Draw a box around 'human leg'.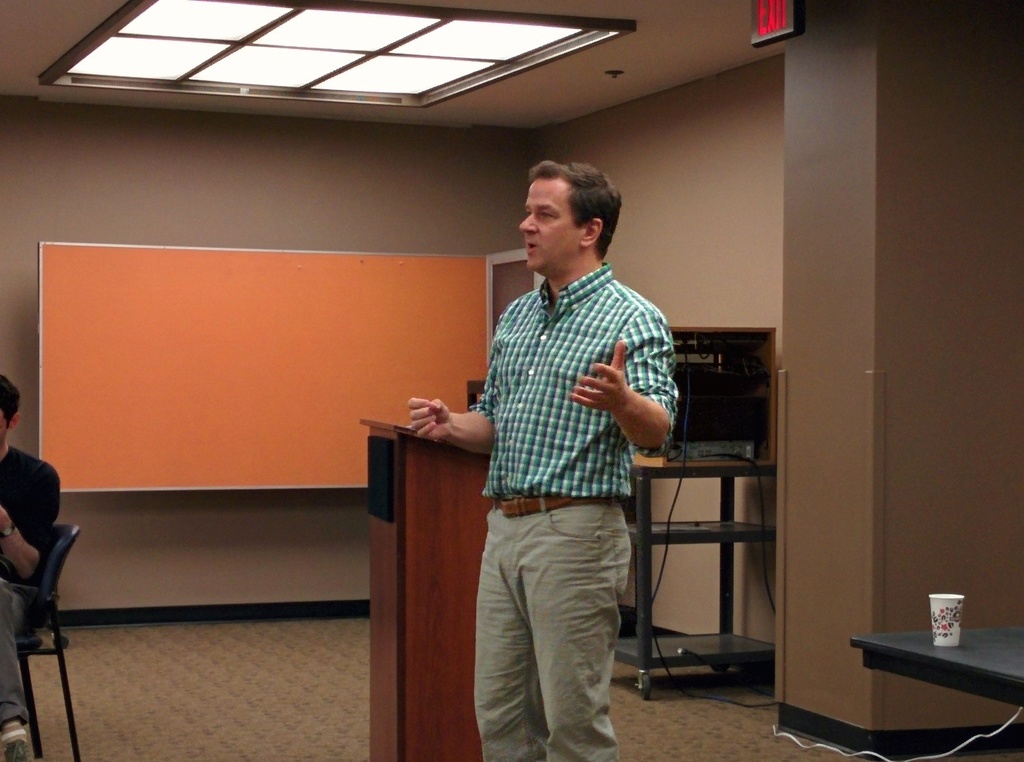
x1=0, y1=570, x2=32, y2=761.
